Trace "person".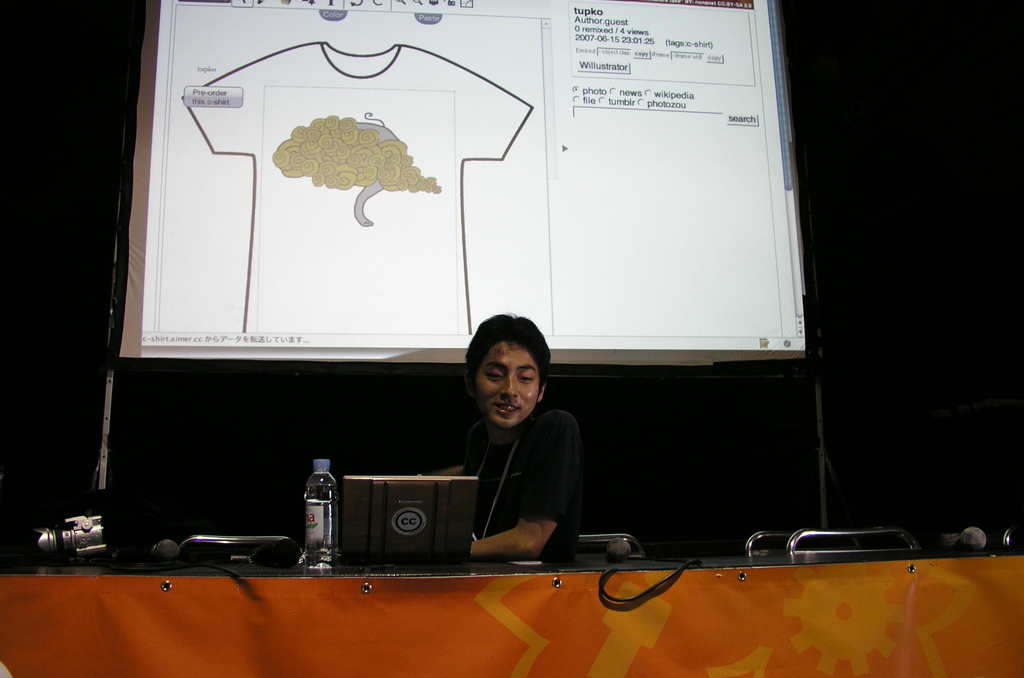
Traced to x1=447, y1=308, x2=592, y2=590.
